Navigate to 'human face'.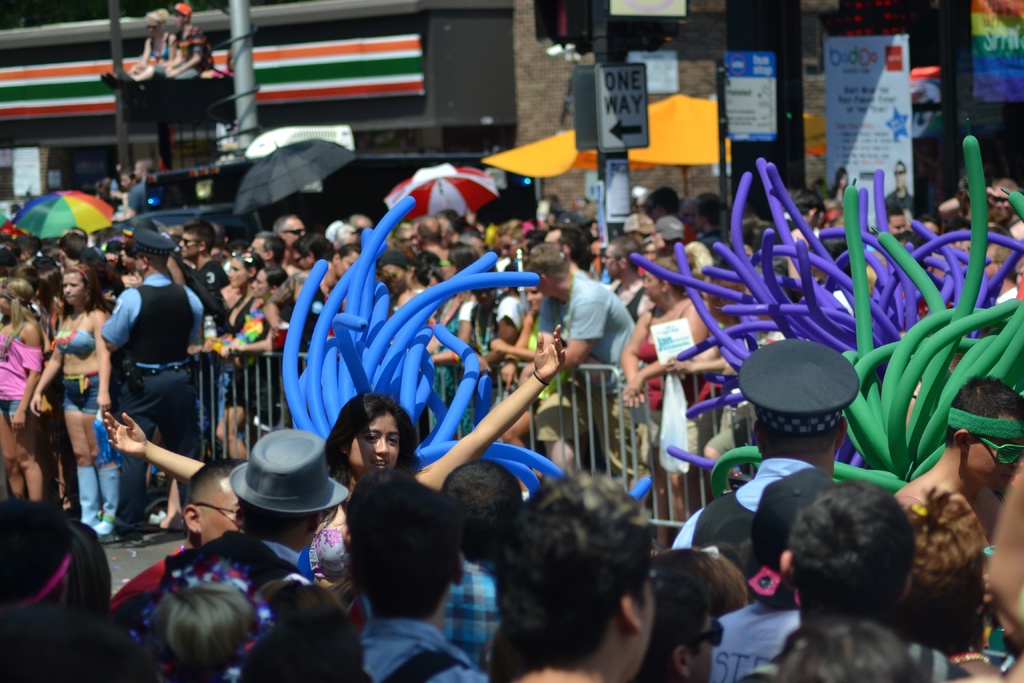
Navigation target: (x1=175, y1=231, x2=206, y2=259).
